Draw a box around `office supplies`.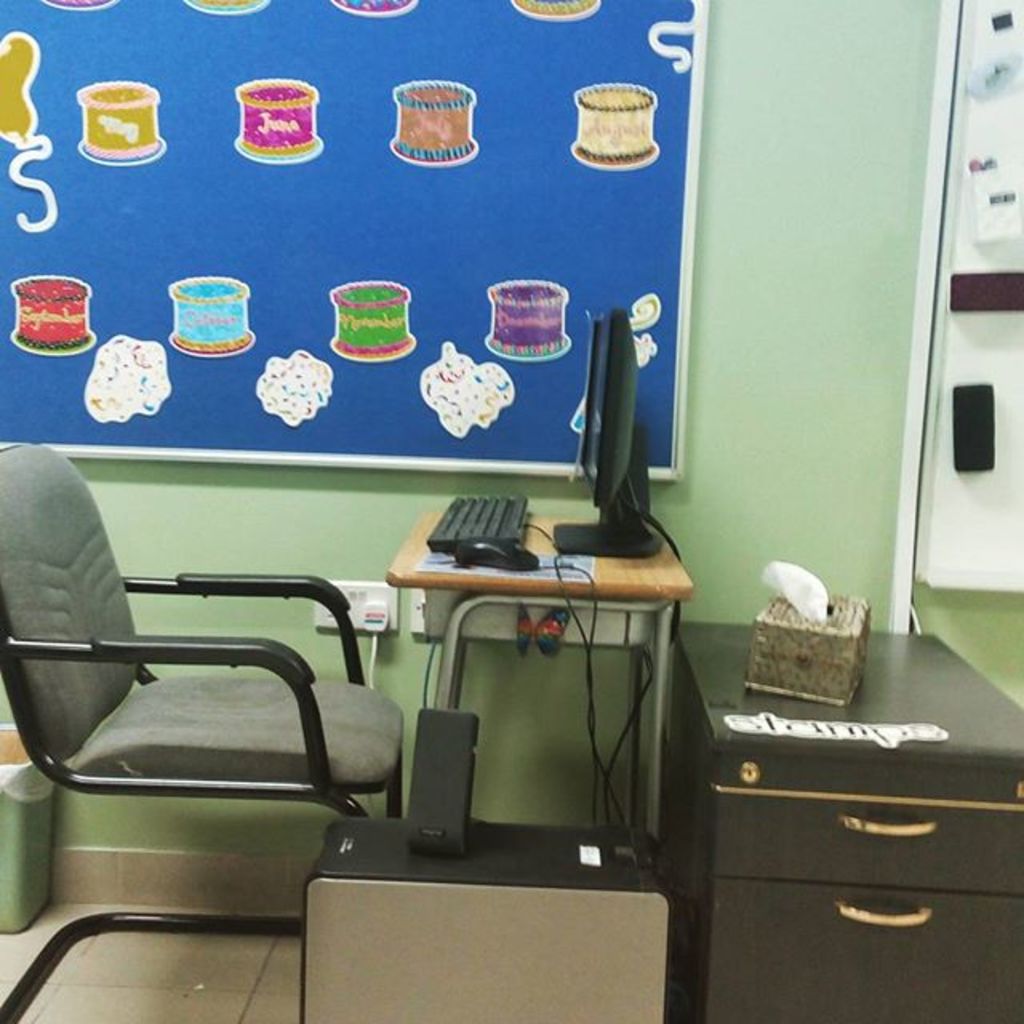
{"x1": 656, "y1": 621, "x2": 1022, "y2": 1022}.
